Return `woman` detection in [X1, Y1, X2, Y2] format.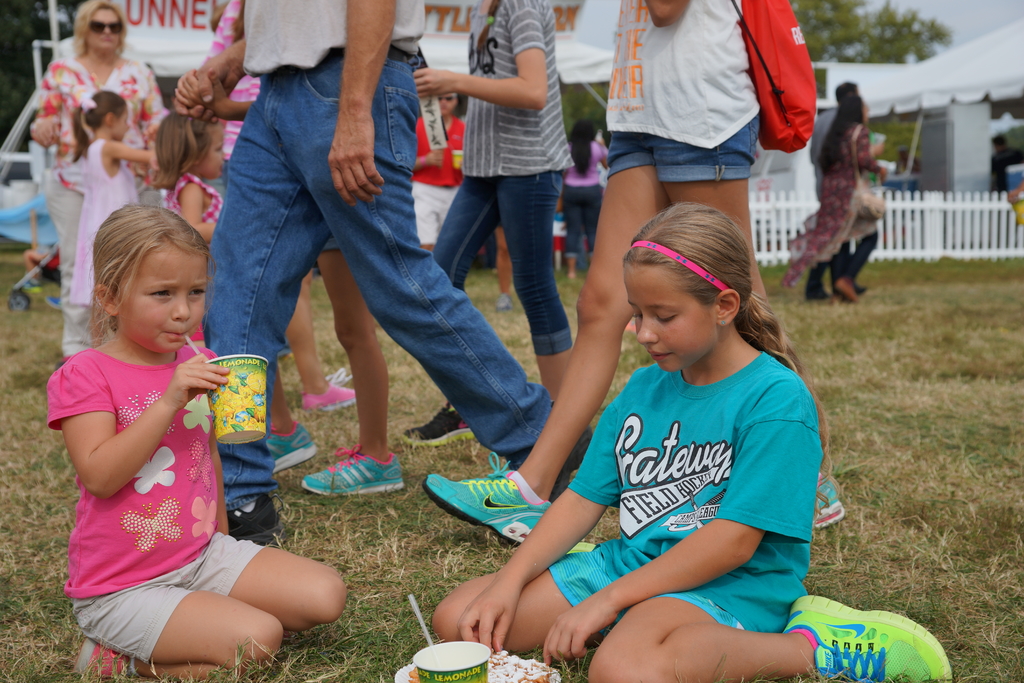
[783, 94, 893, 300].
